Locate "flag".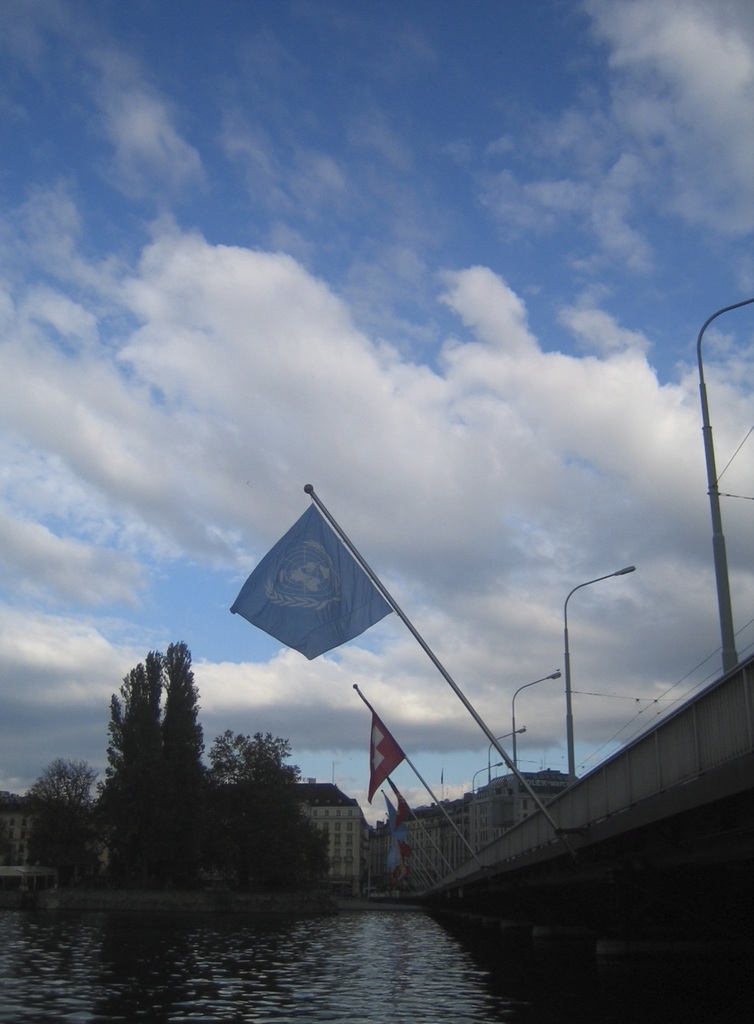
Bounding box: <bbox>392, 782, 411, 831</bbox>.
